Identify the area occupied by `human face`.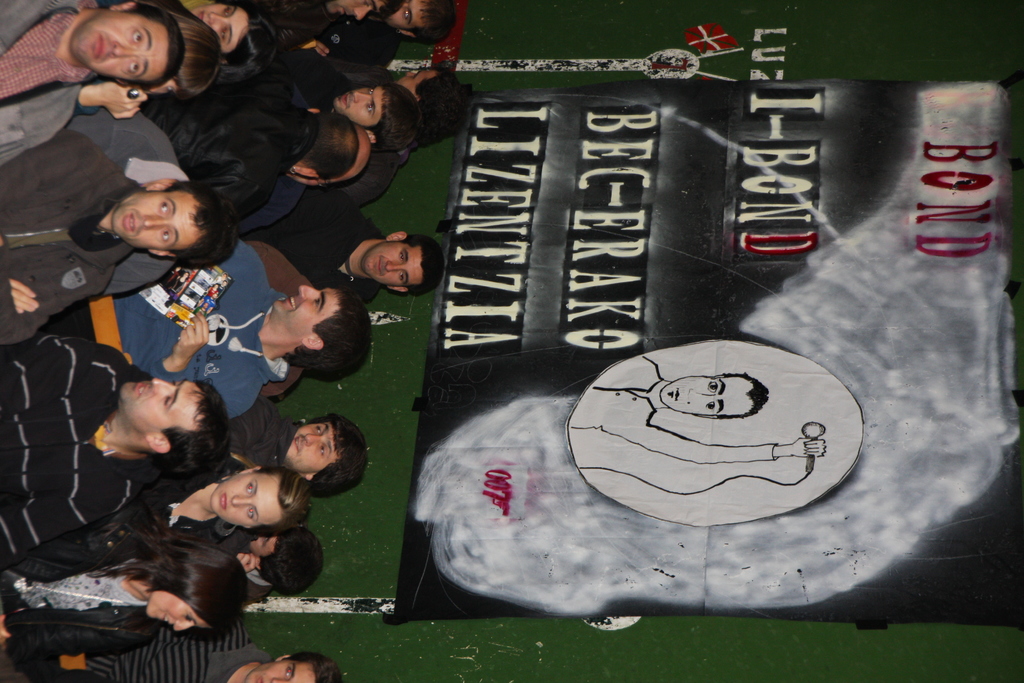
Area: x1=275 y1=284 x2=340 y2=340.
